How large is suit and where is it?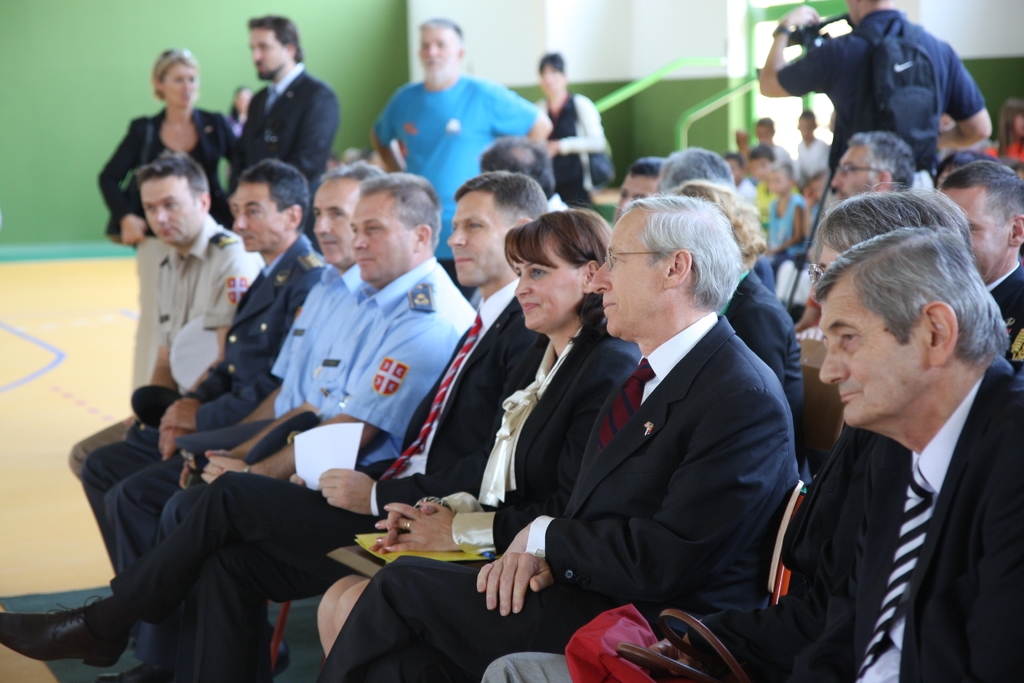
Bounding box: BBox(988, 263, 1023, 374).
